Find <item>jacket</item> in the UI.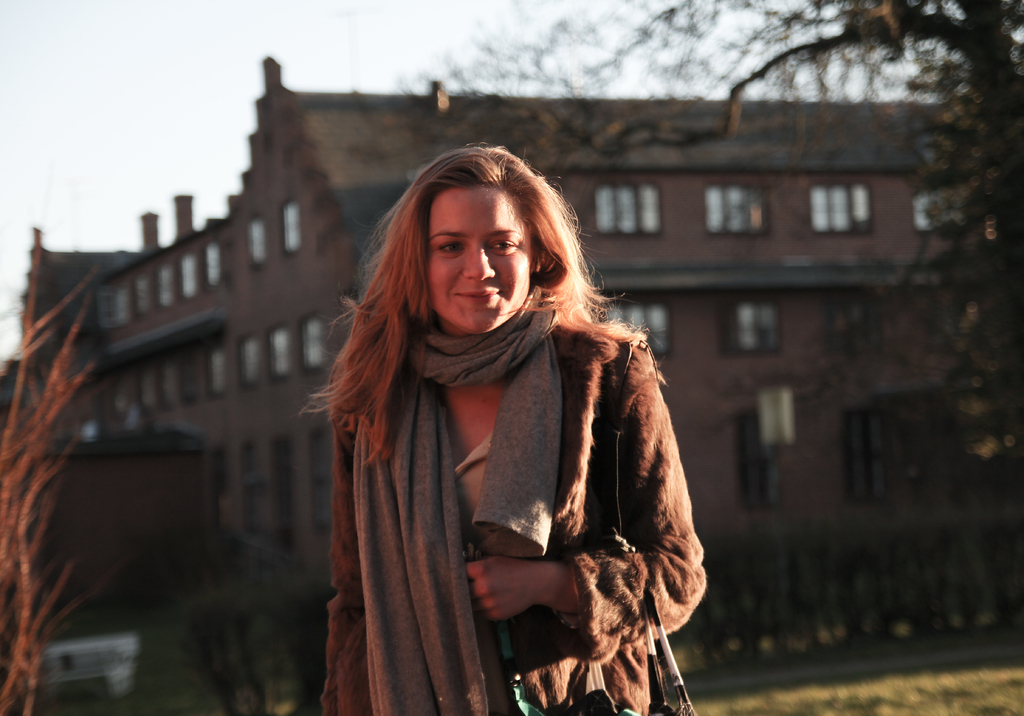
UI element at detection(305, 203, 703, 683).
